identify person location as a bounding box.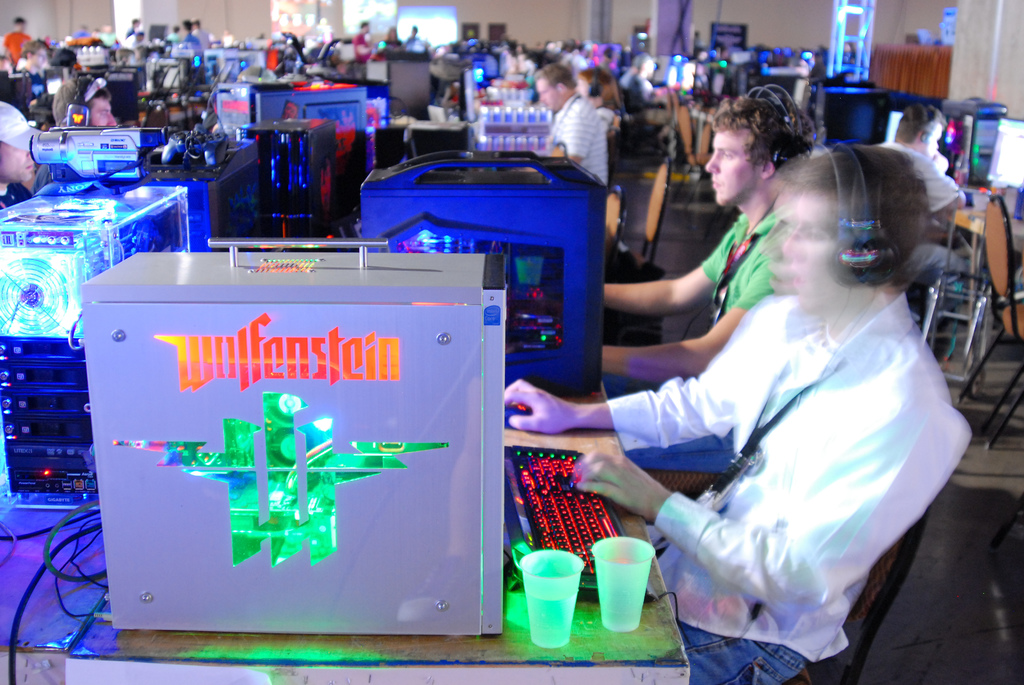
x1=6, y1=18, x2=31, y2=70.
